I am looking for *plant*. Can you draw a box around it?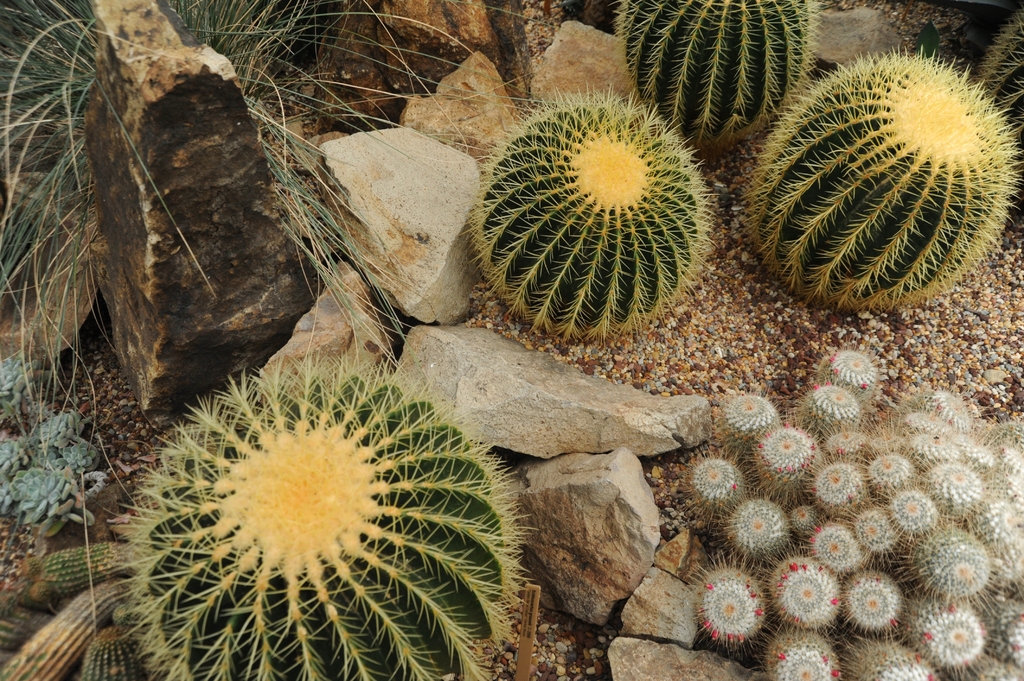
Sure, the bounding box is detection(921, 456, 993, 512).
